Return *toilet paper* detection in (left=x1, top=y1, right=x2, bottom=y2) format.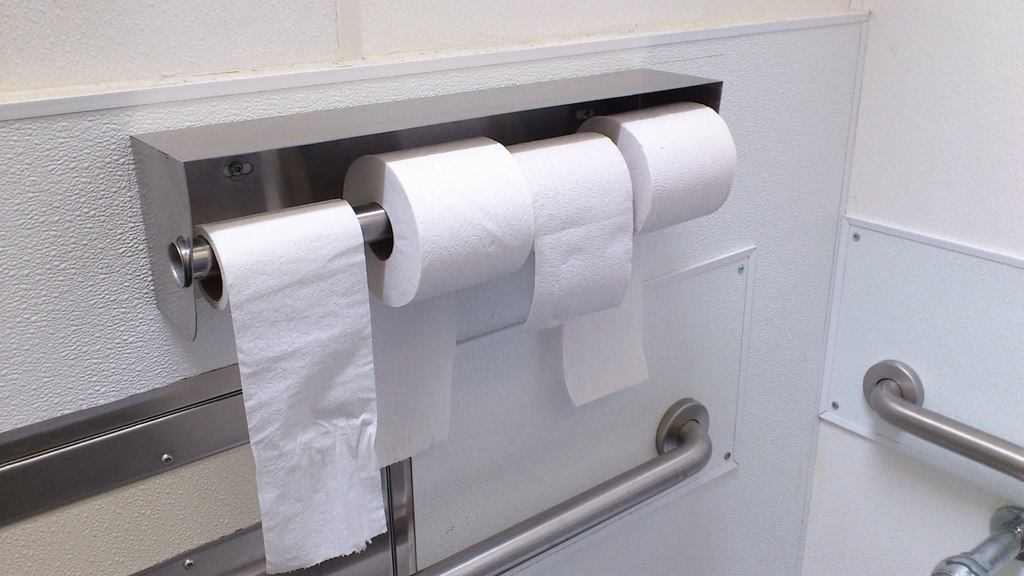
(left=194, top=198, right=390, bottom=575).
